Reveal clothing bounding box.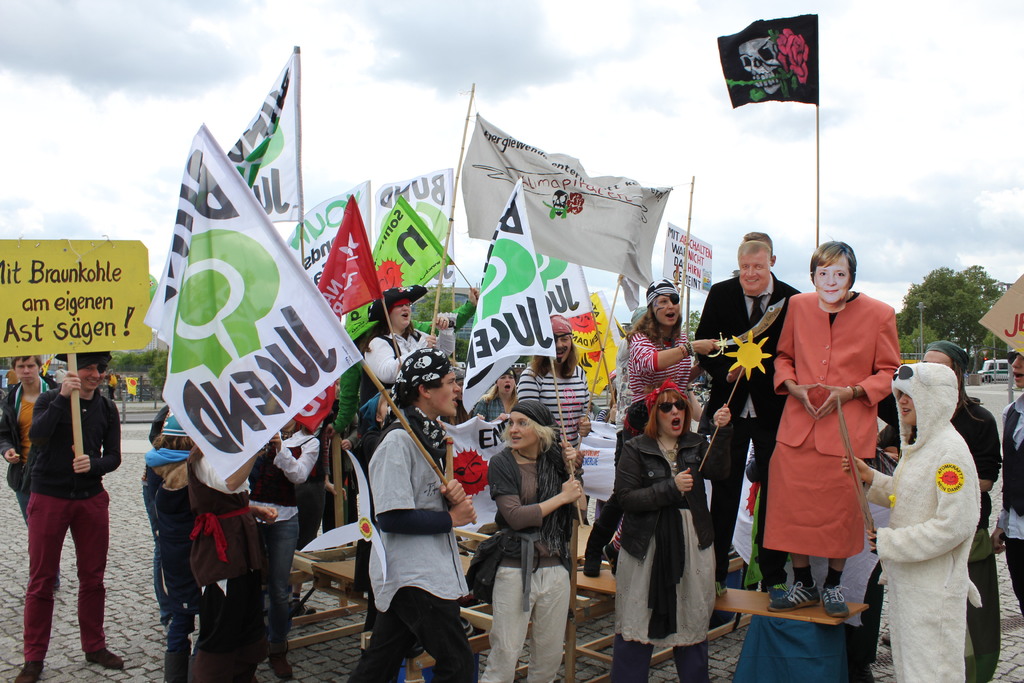
Revealed: detection(472, 390, 523, 418).
